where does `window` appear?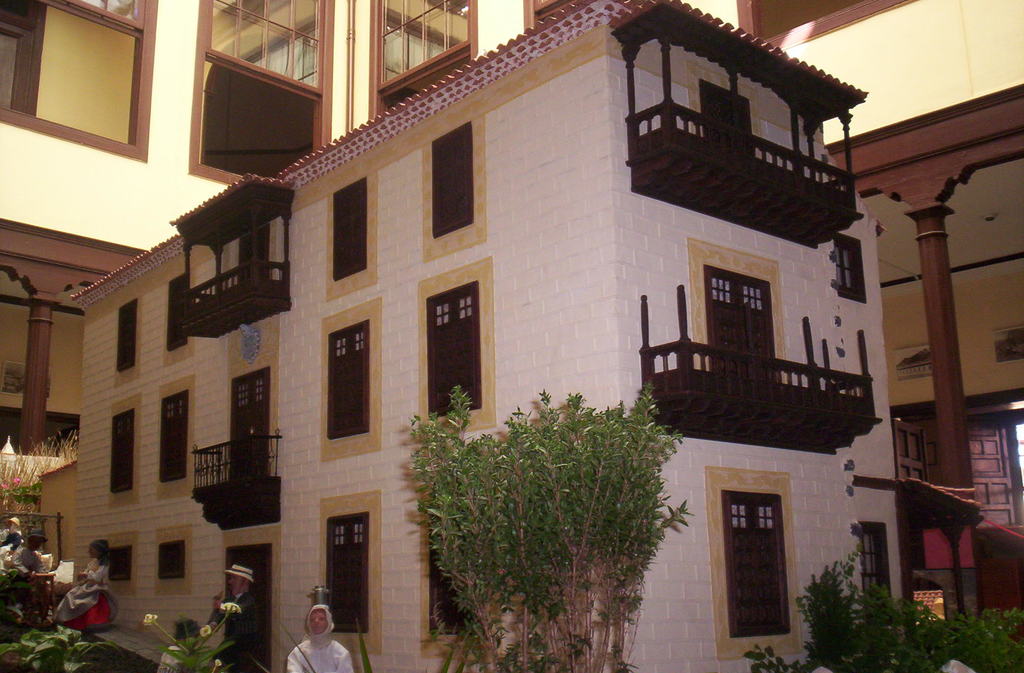
Appears at rect(430, 120, 476, 236).
